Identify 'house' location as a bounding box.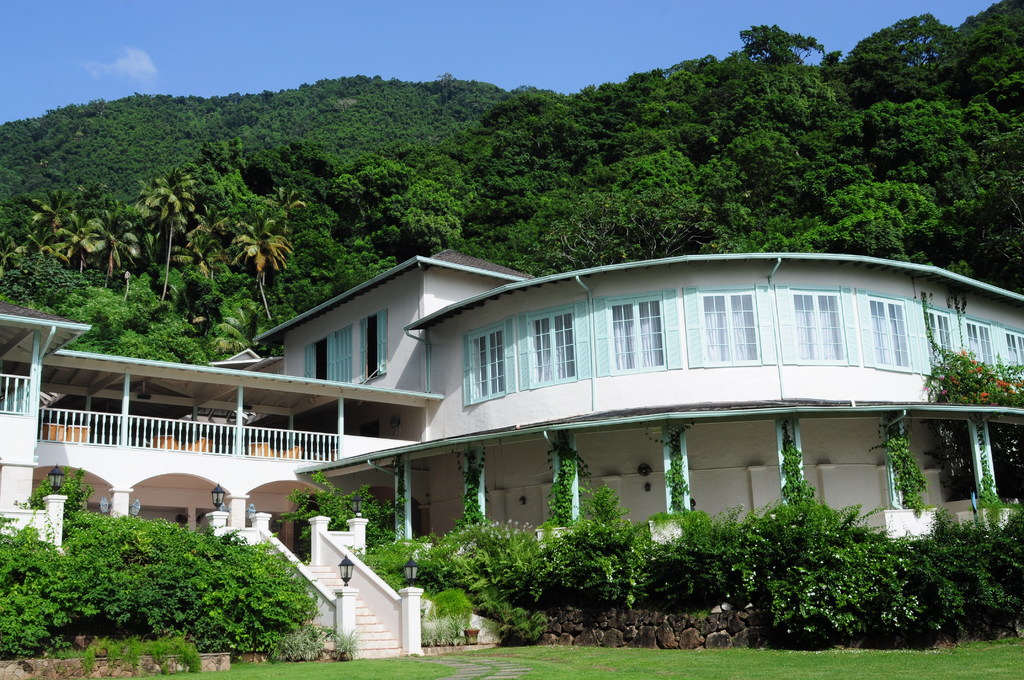
{"left": 241, "top": 239, "right": 535, "bottom": 443}.
